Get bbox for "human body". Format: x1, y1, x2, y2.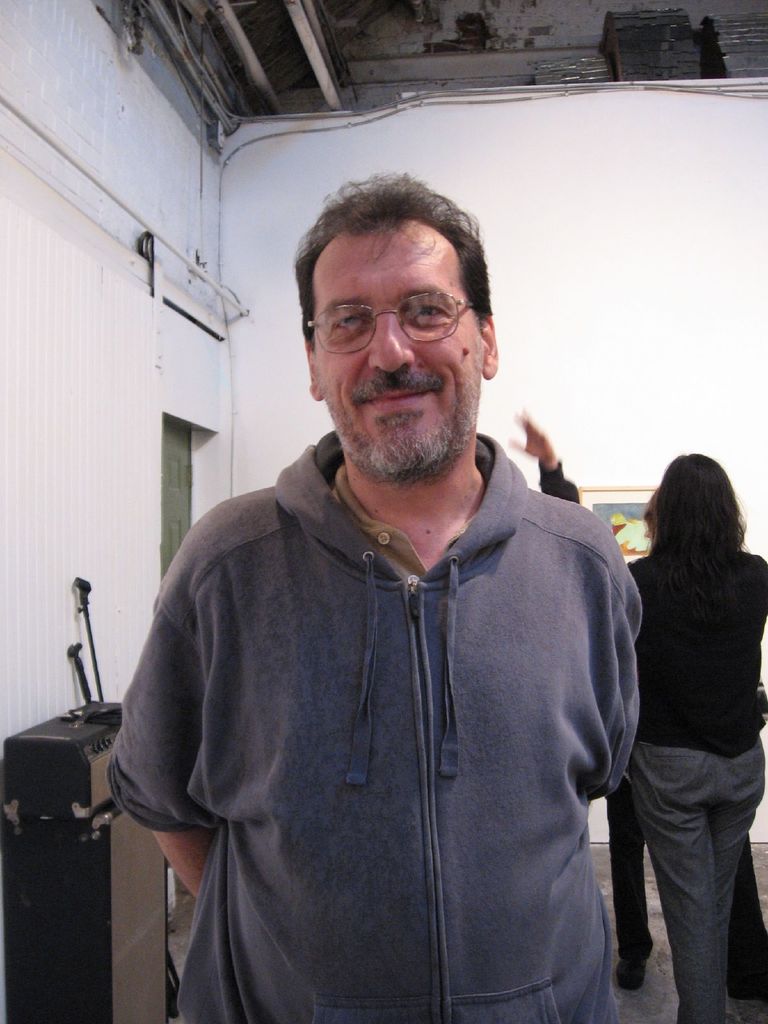
593, 380, 758, 1023.
